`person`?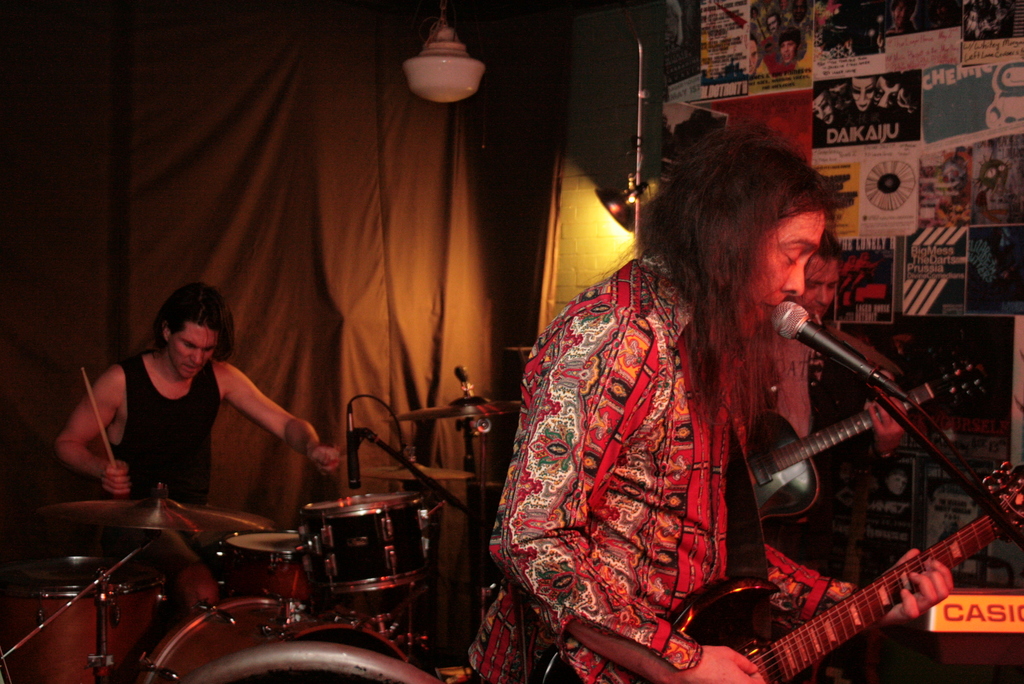
l=760, t=242, r=899, b=590
